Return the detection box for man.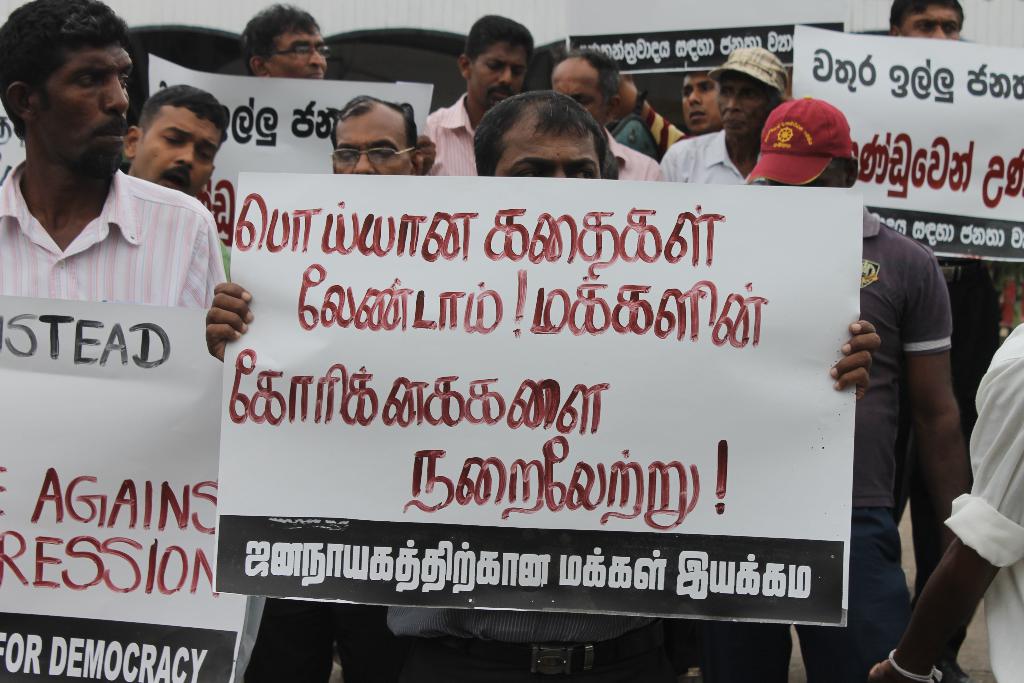
{"left": 748, "top": 95, "right": 970, "bottom": 682}.
